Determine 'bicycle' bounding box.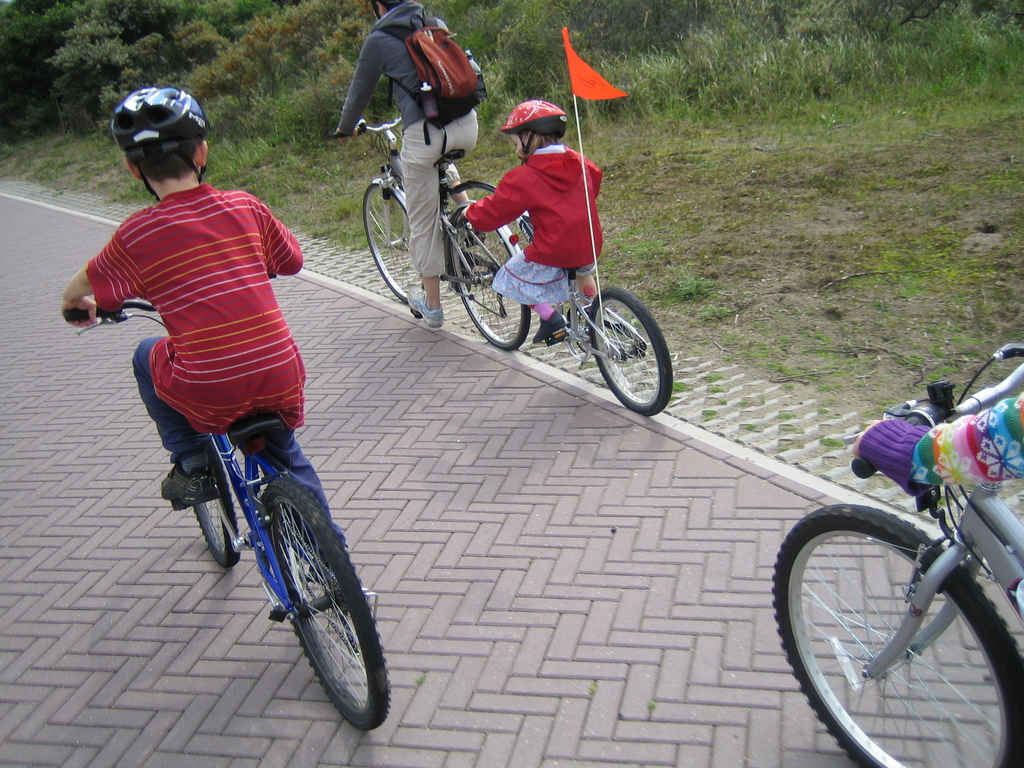
Determined: detection(444, 204, 675, 420).
